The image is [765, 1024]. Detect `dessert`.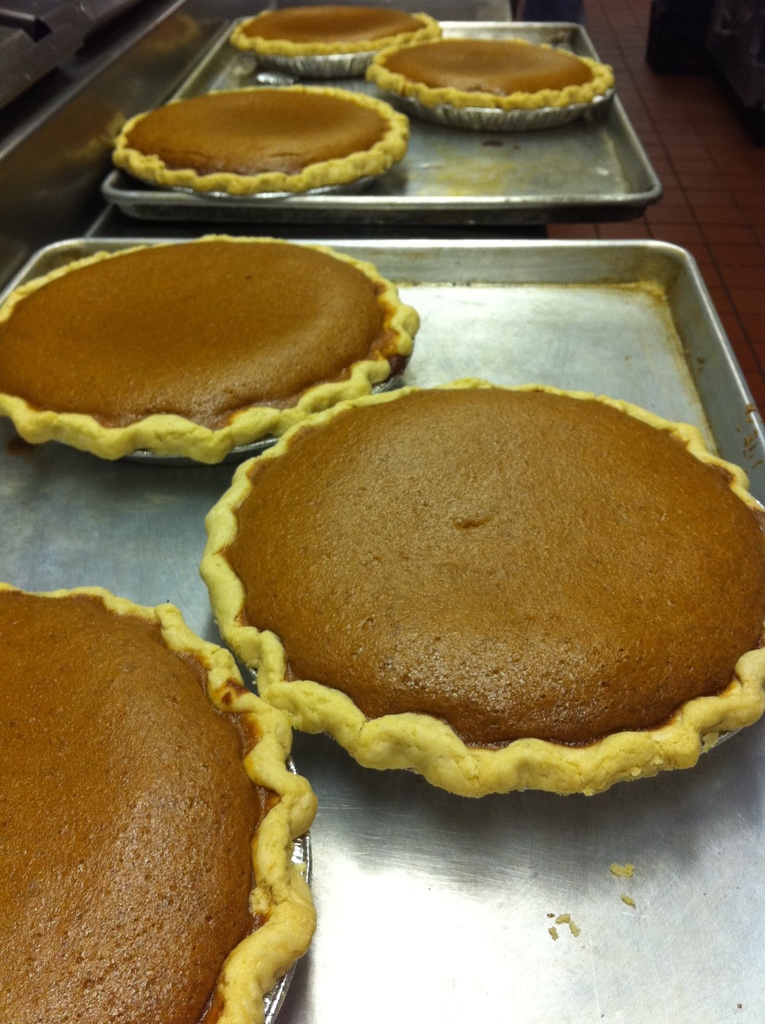
Detection: (left=118, top=84, right=419, bottom=193).
